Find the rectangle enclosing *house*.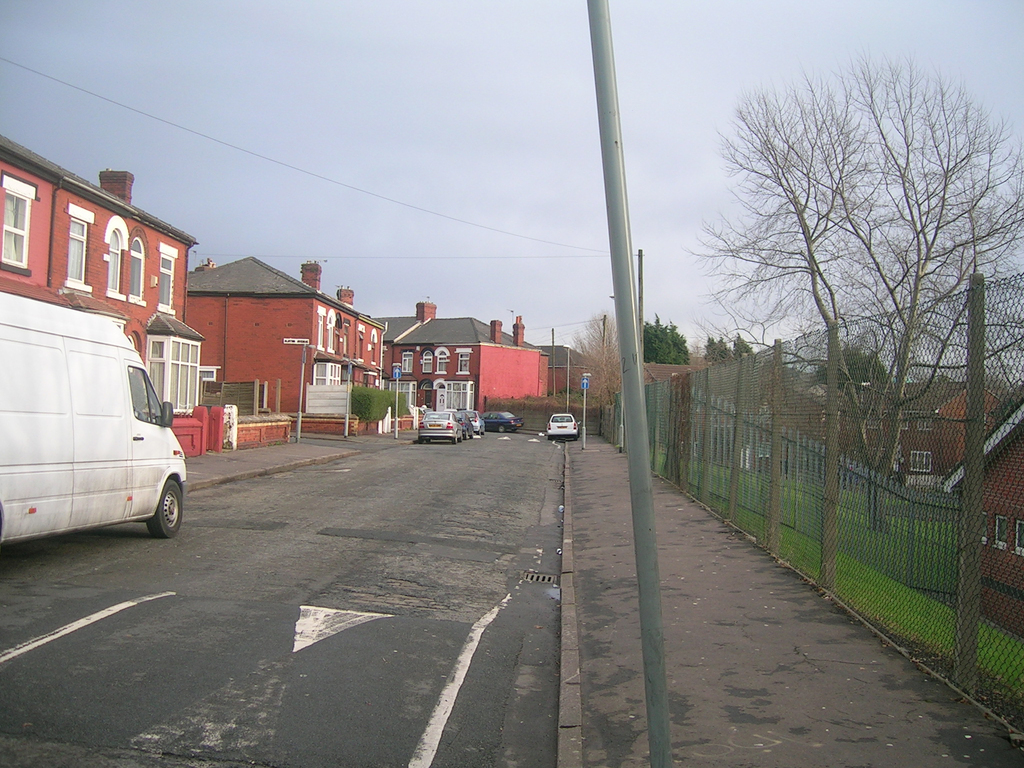
rect(167, 250, 392, 442).
